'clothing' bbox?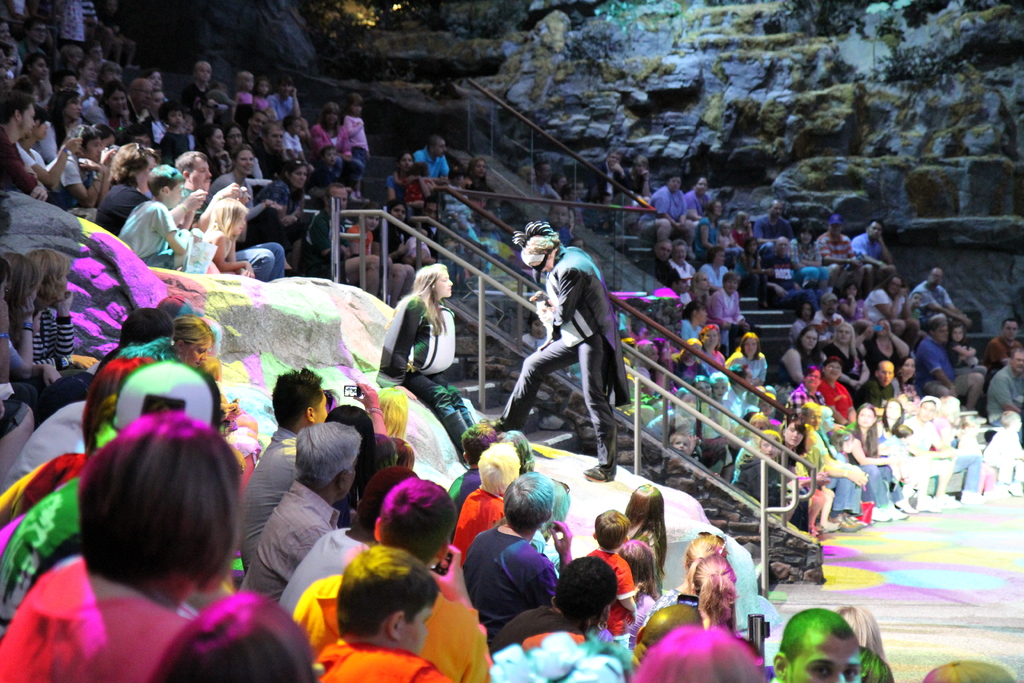
box=[773, 336, 822, 403]
